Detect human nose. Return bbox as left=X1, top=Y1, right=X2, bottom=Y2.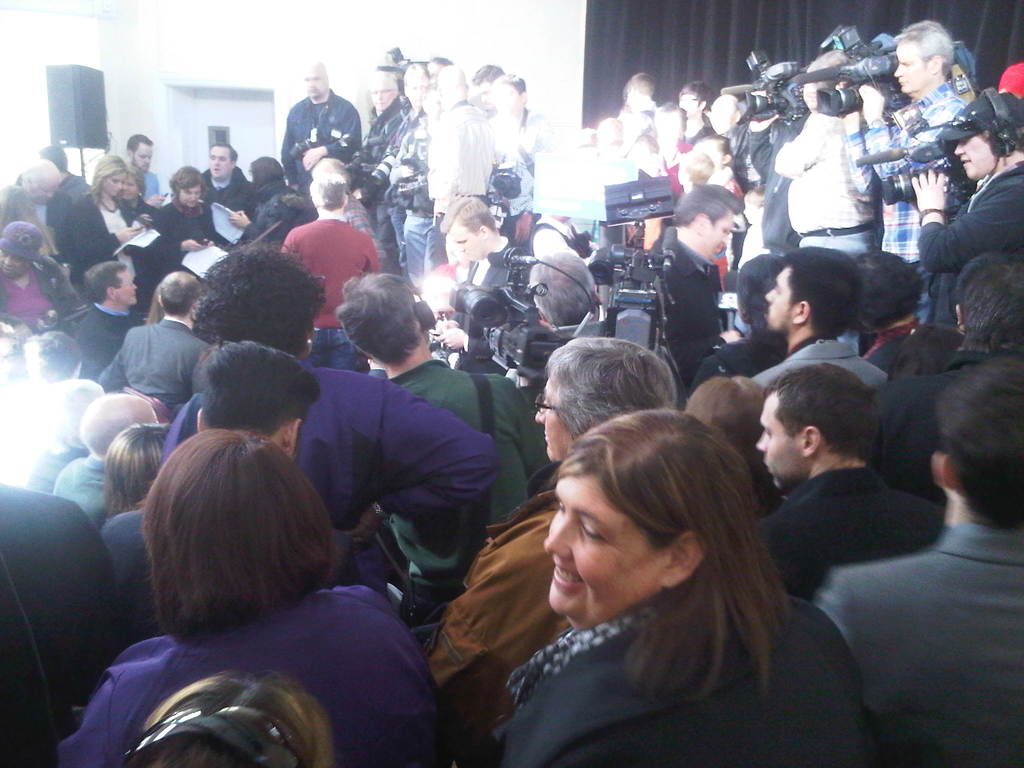
left=456, top=243, right=465, bottom=251.
